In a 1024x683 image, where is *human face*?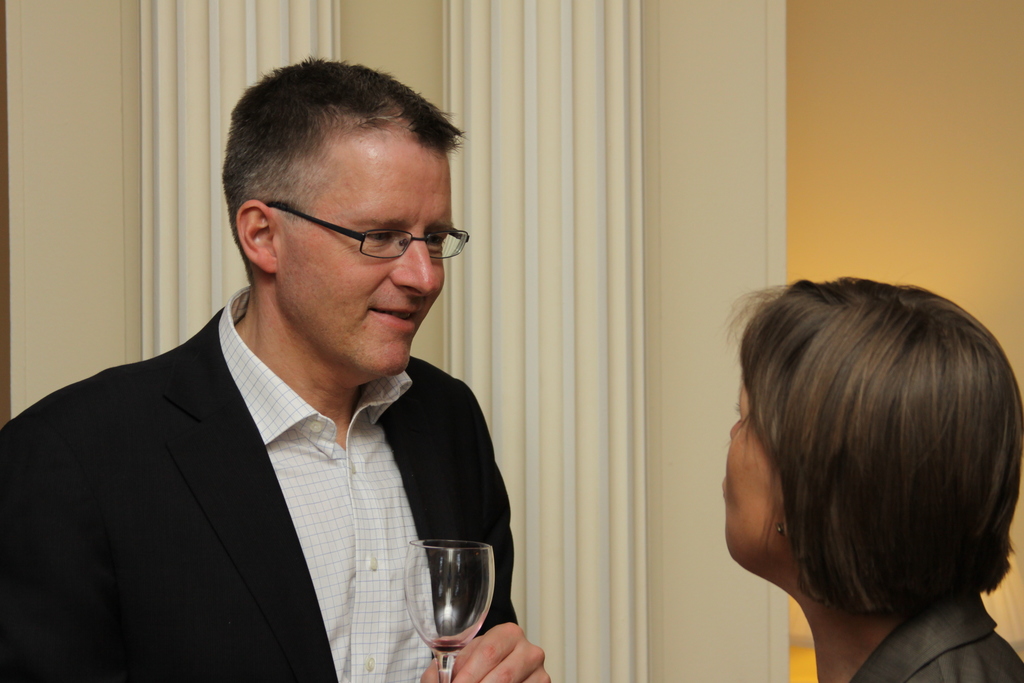
bbox=[719, 363, 787, 563].
